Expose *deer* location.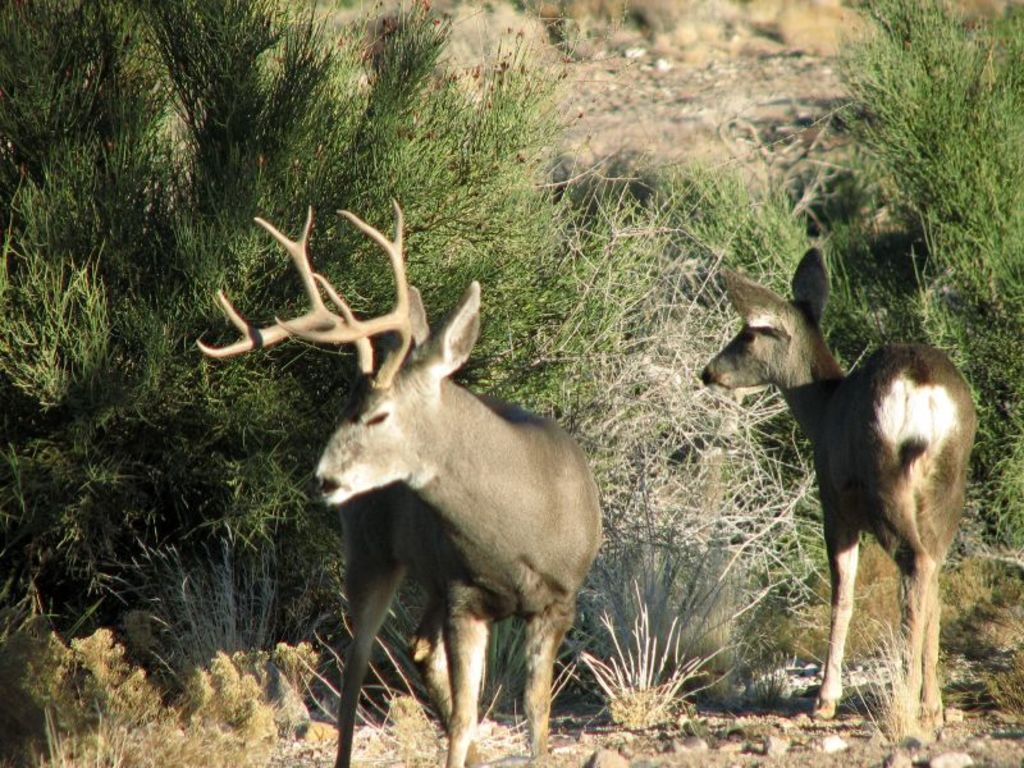
Exposed at {"left": 182, "top": 195, "right": 598, "bottom": 767}.
